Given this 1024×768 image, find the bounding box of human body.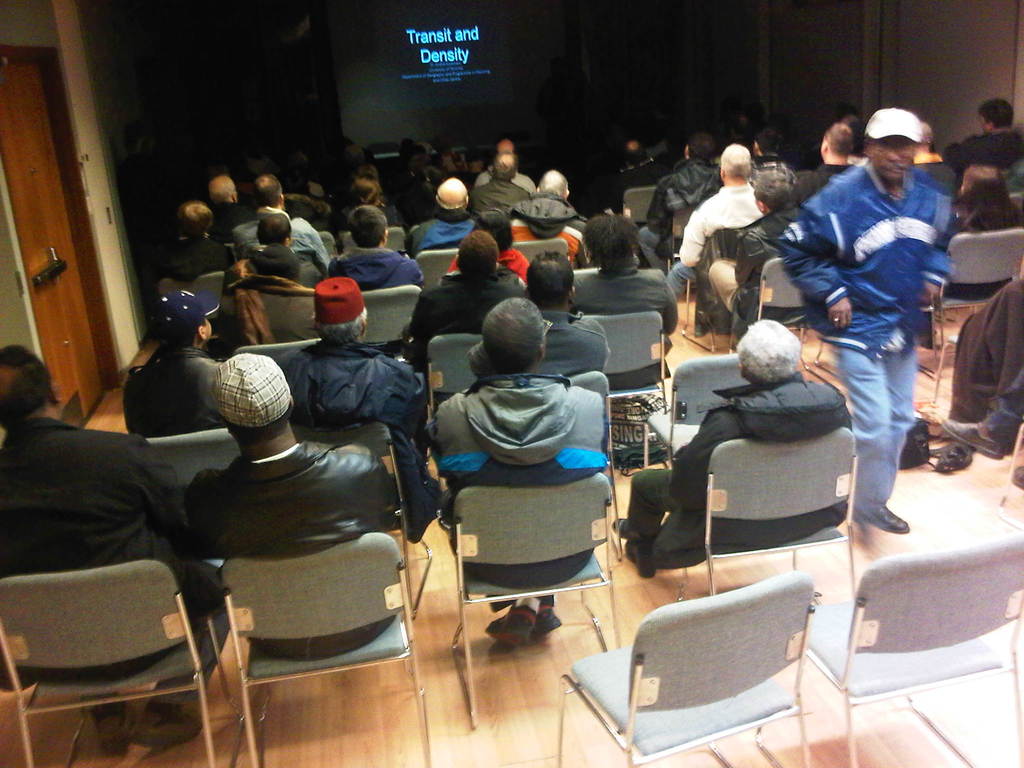
select_region(279, 335, 442, 546).
